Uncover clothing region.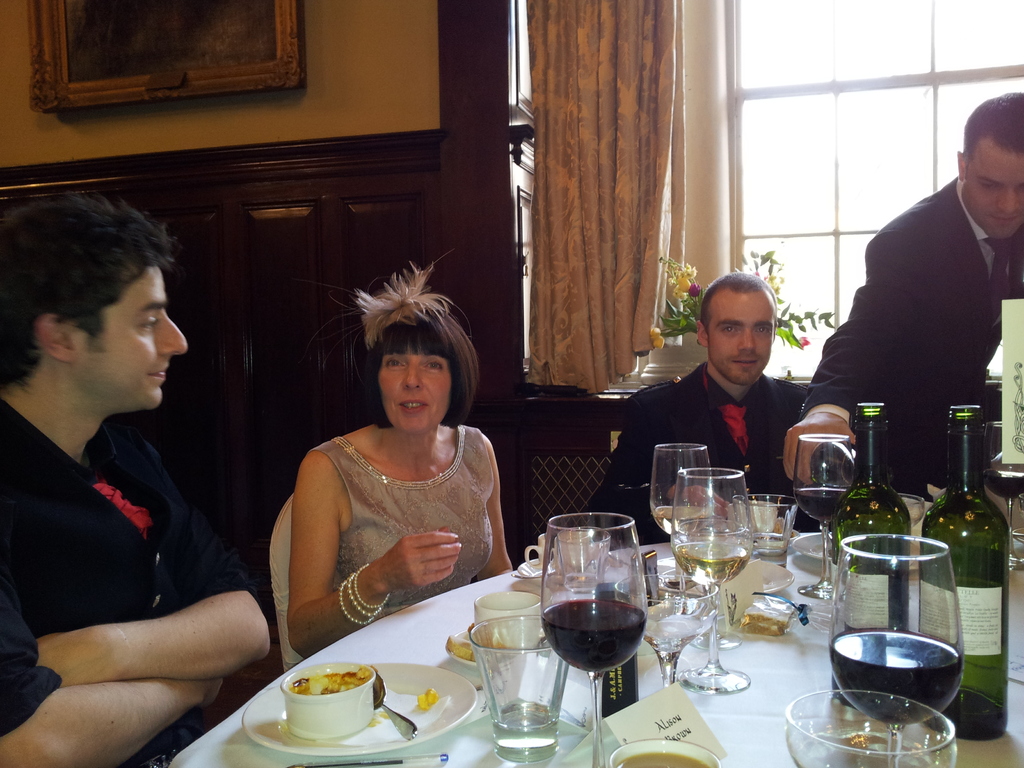
Uncovered: box(277, 404, 514, 629).
